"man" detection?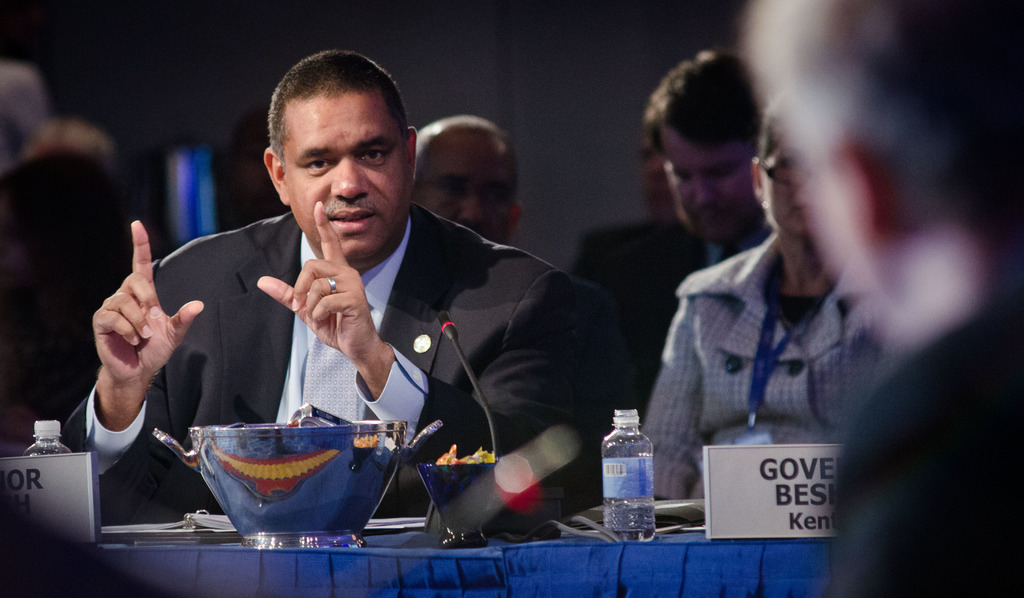
<bbox>0, 64, 104, 423</bbox>
